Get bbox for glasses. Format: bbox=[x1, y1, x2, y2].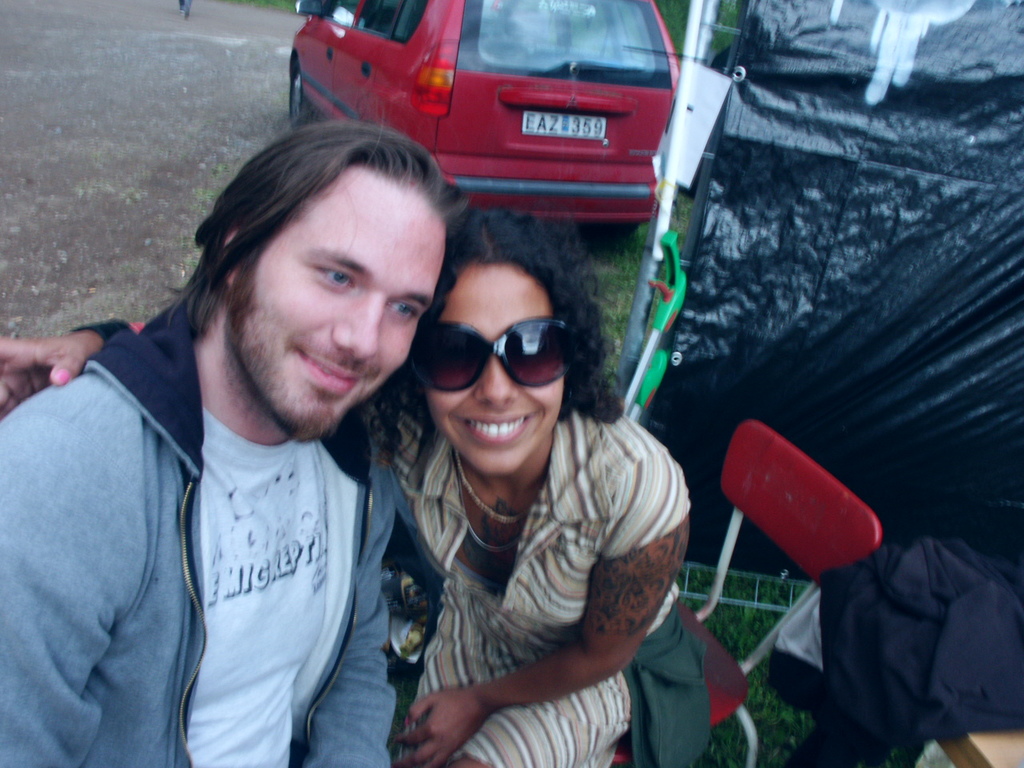
bbox=[422, 315, 572, 378].
